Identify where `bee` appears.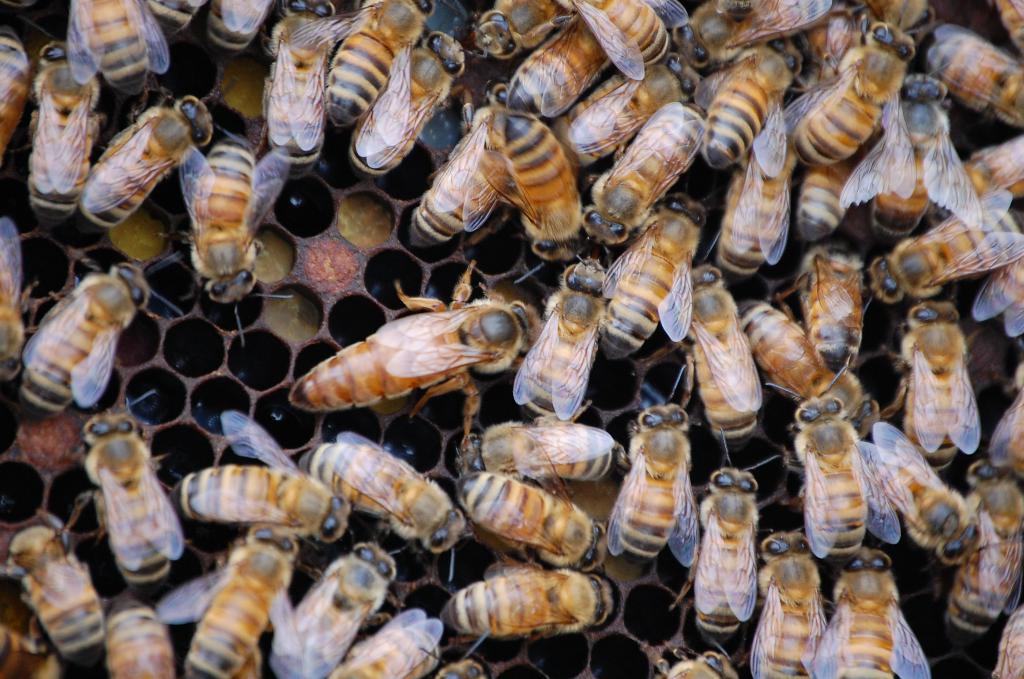
Appears at 418,563,623,648.
